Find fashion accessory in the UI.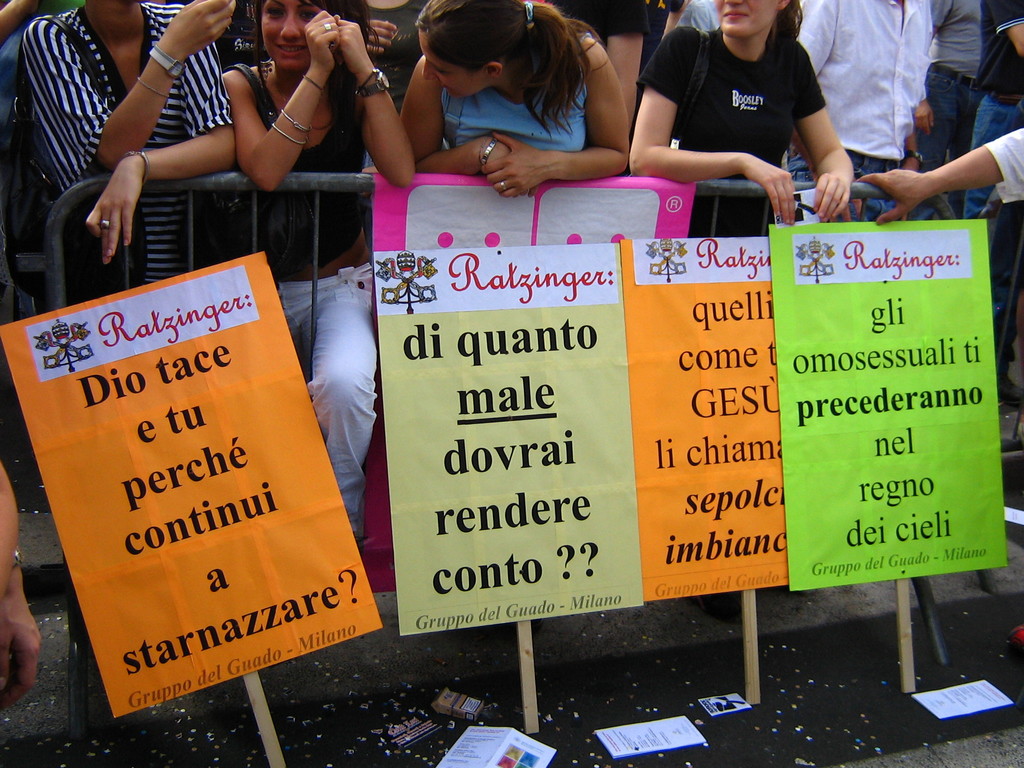
UI element at bbox=(351, 68, 392, 101).
